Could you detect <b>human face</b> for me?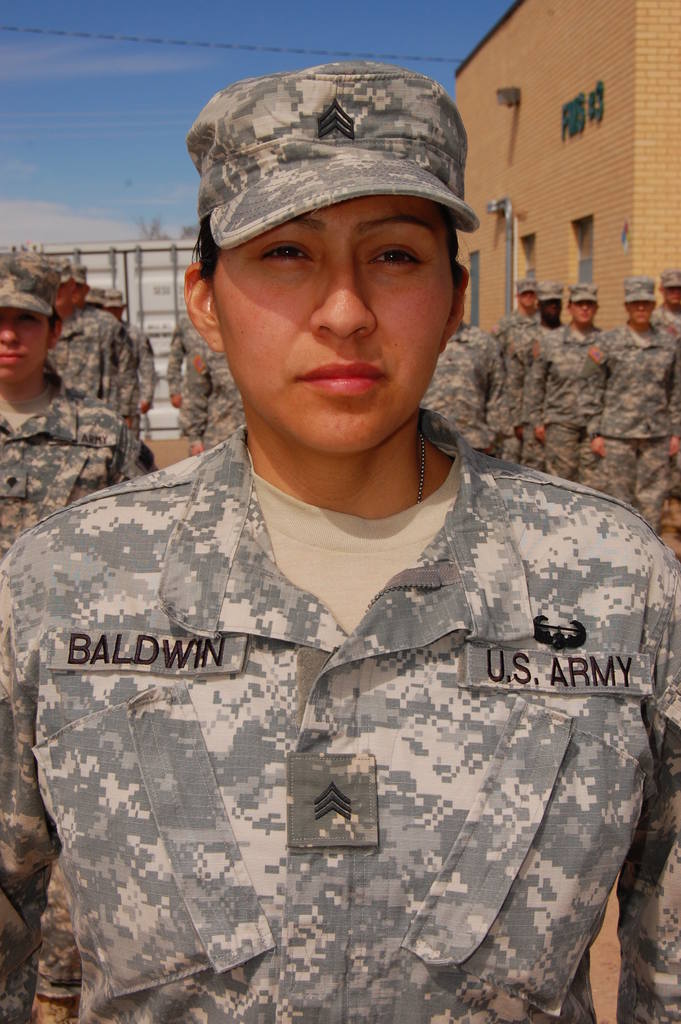
Detection result: l=659, t=280, r=680, b=305.
